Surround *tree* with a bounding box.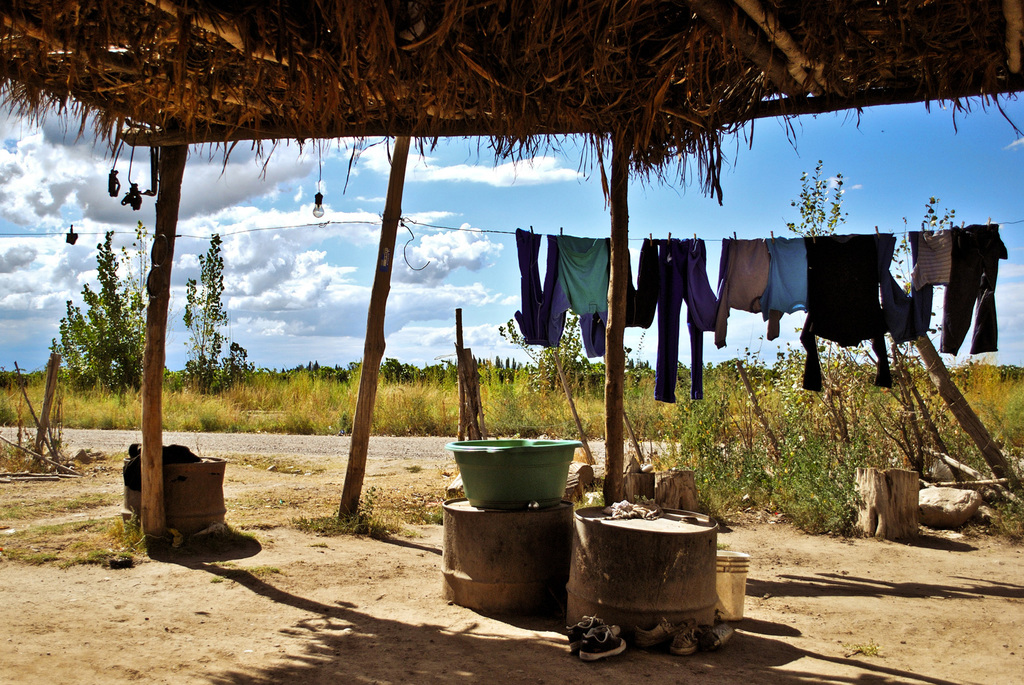
[532,147,823,391].
